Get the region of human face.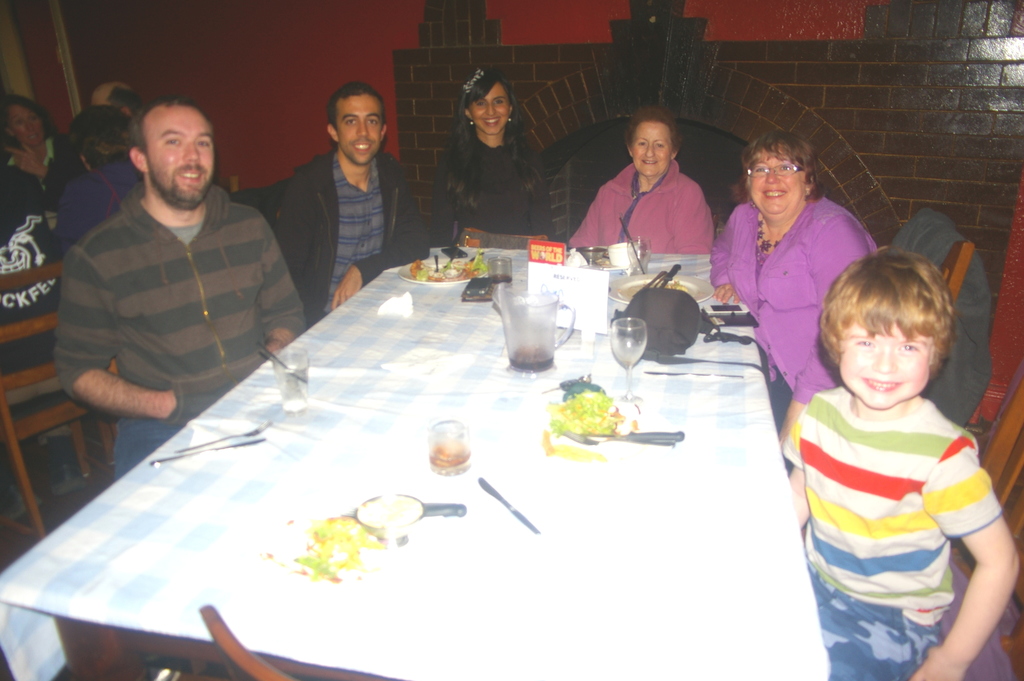
bbox(750, 154, 800, 211).
